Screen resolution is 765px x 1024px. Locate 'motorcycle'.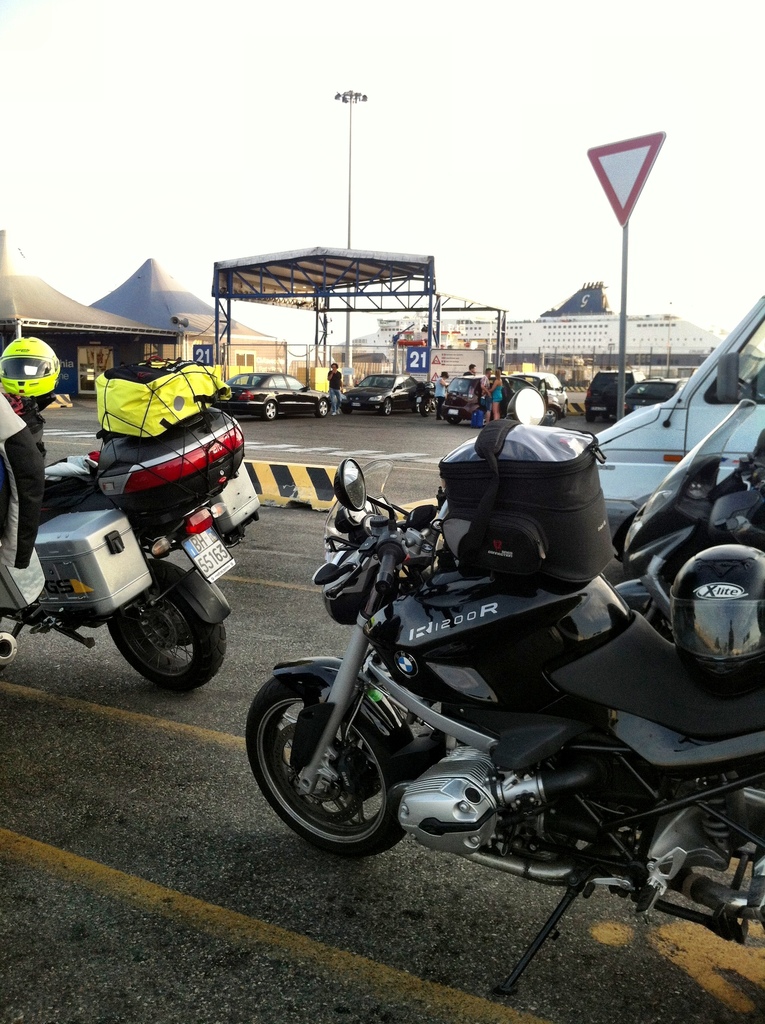
left=234, top=385, right=763, bottom=1002.
